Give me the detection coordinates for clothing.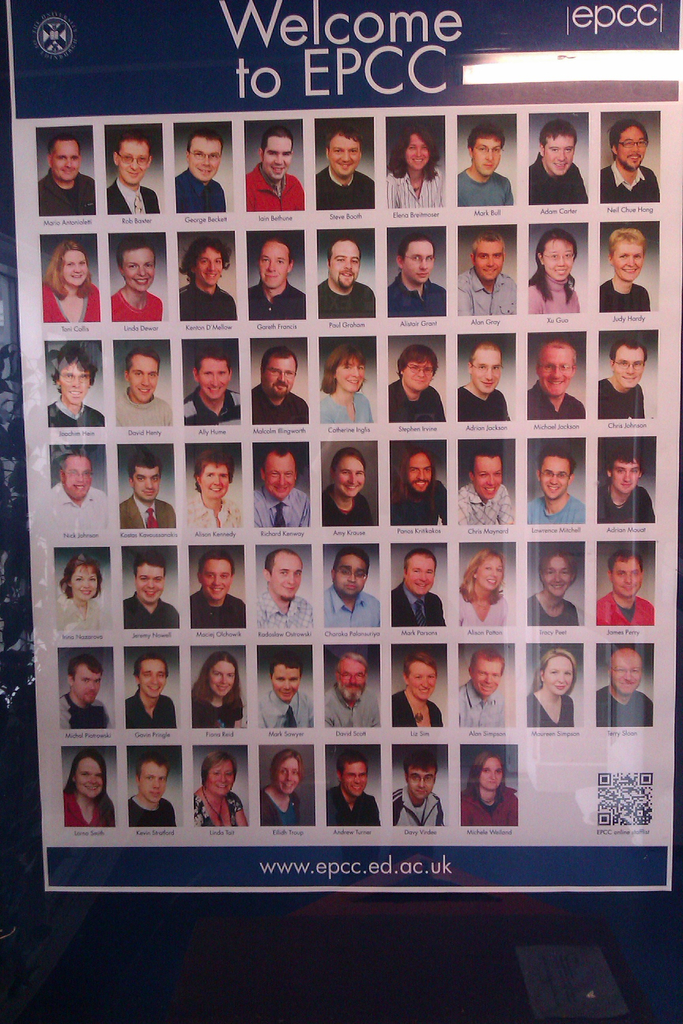
crop(123, 692, 176, 729).
